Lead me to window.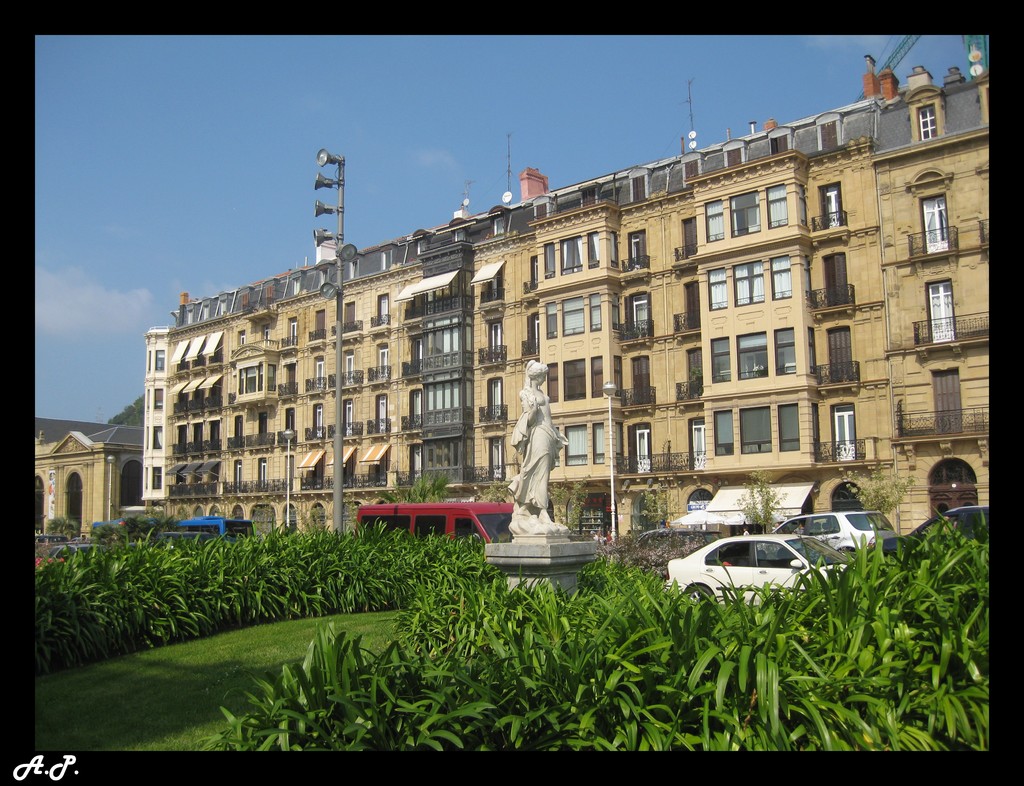
Lead to <bbox>563, 423, 588, 465</bbox>.
